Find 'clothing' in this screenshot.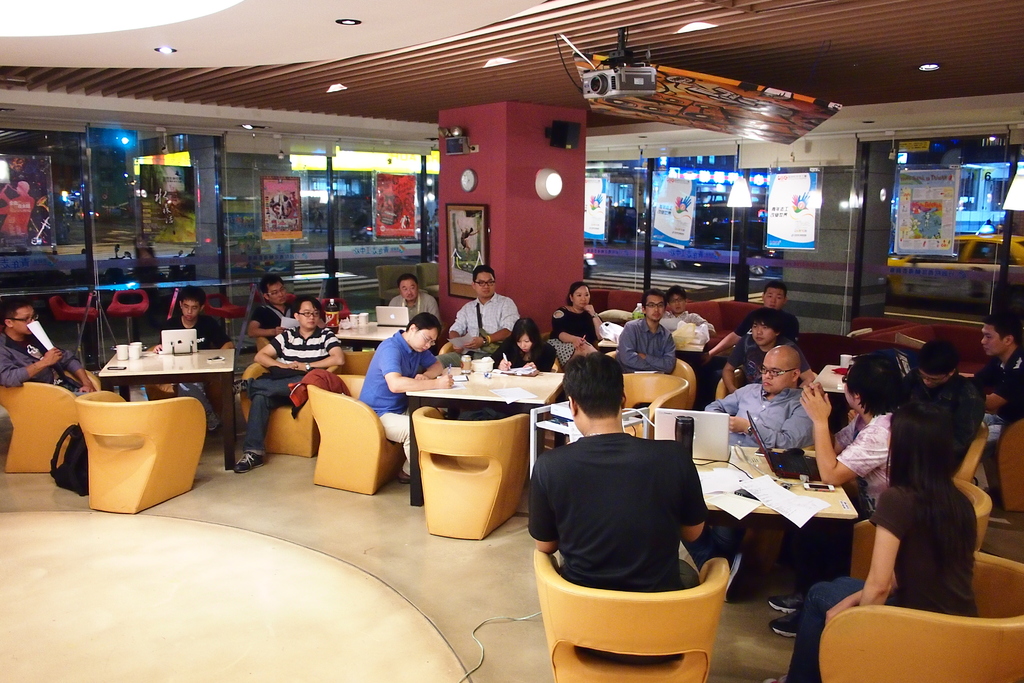
The bounding box for 'clothing' is box=[973, 341, 1021, 429].
